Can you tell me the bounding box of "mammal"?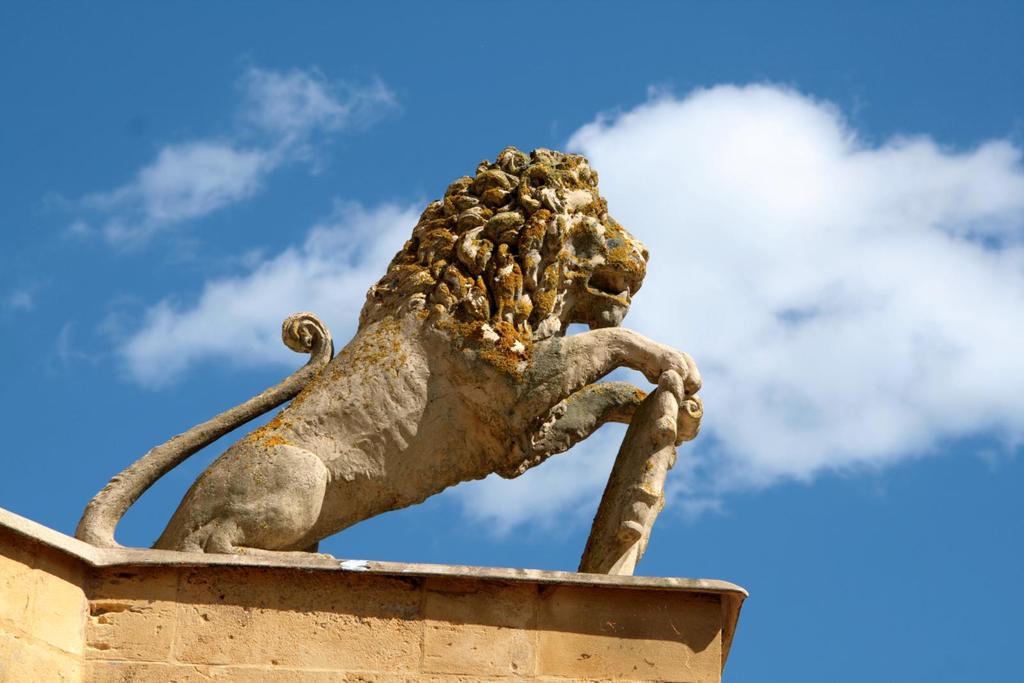
{"x1": 85, "y1": 153, "x2": 721, "y2": 597}.
